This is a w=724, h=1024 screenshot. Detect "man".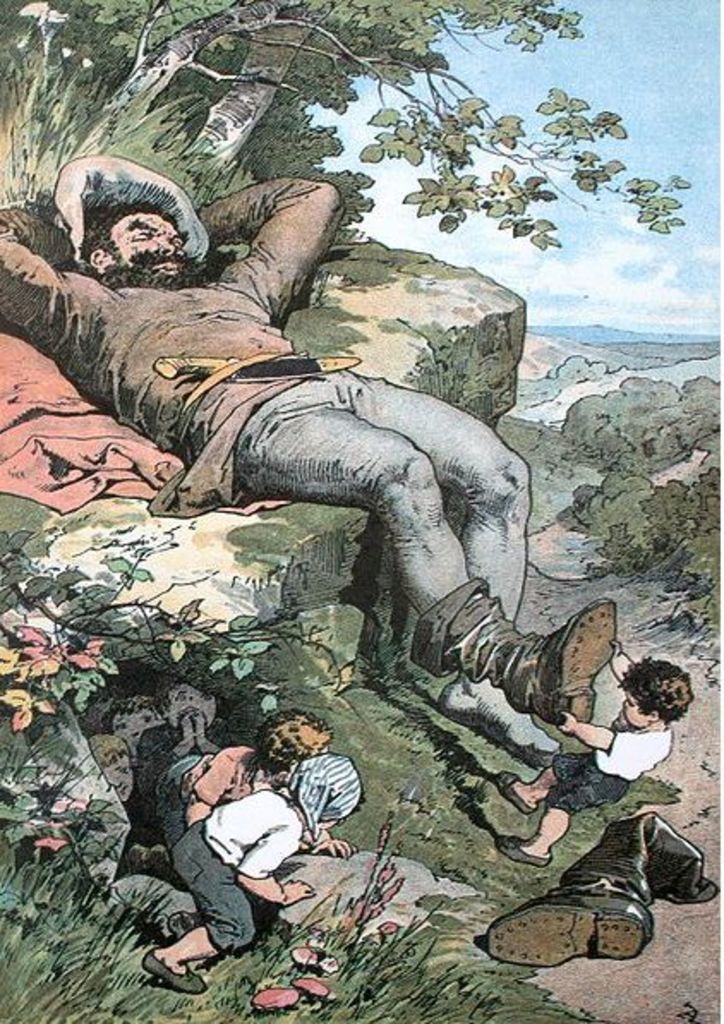
(left=70, top=189, right=592, bottom=851).
